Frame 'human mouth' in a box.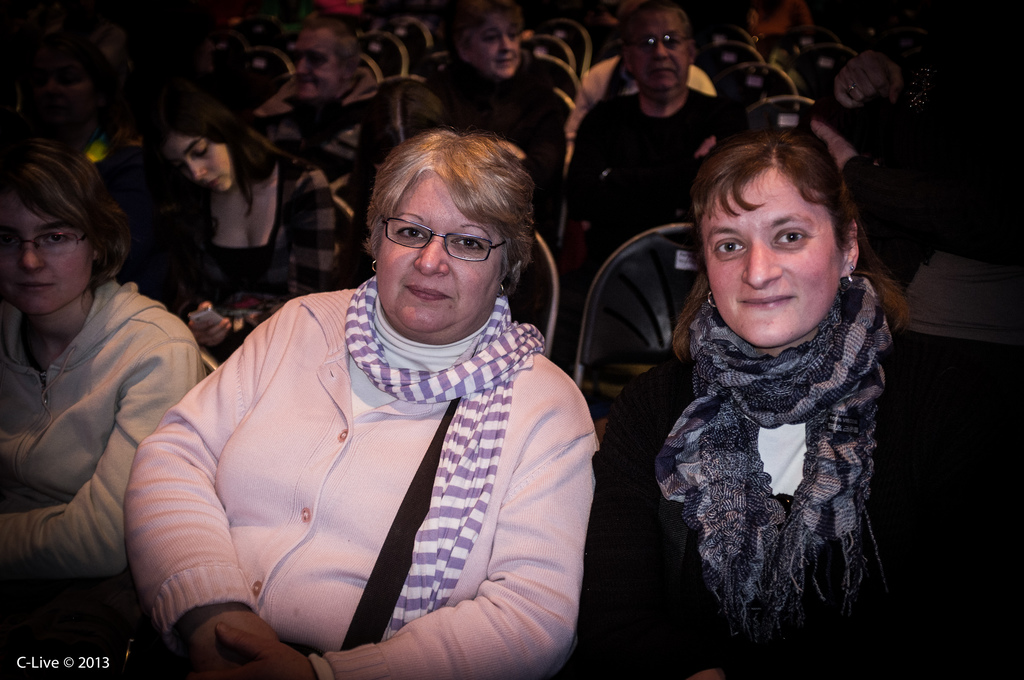
BBox(209, 178, 219, 183).
